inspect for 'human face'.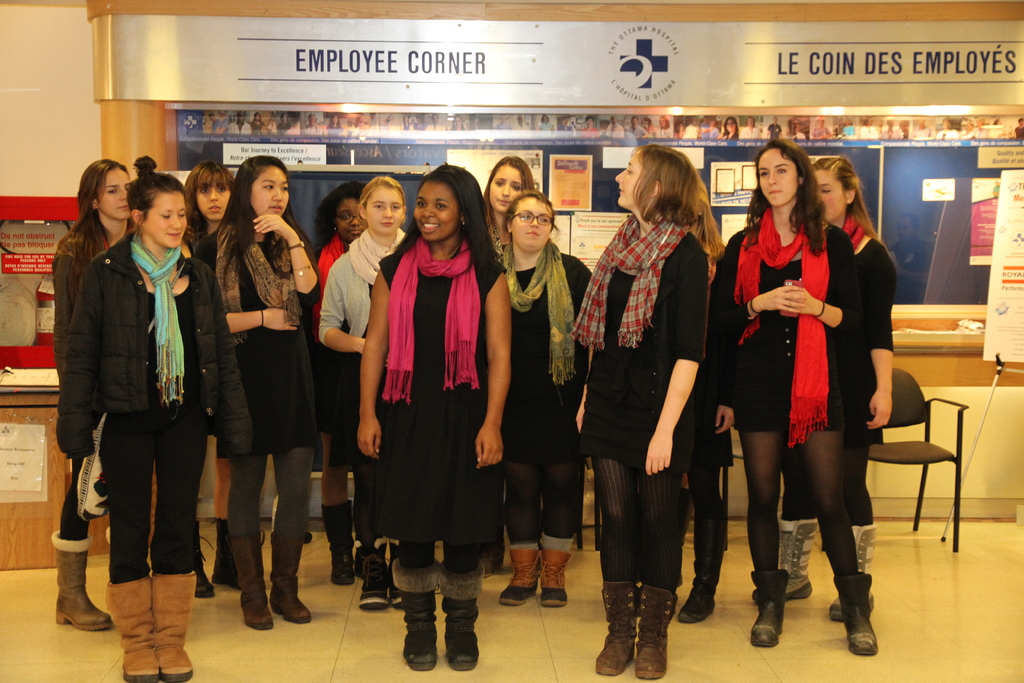
Inspection: box=[140, 193, 184, 252].
